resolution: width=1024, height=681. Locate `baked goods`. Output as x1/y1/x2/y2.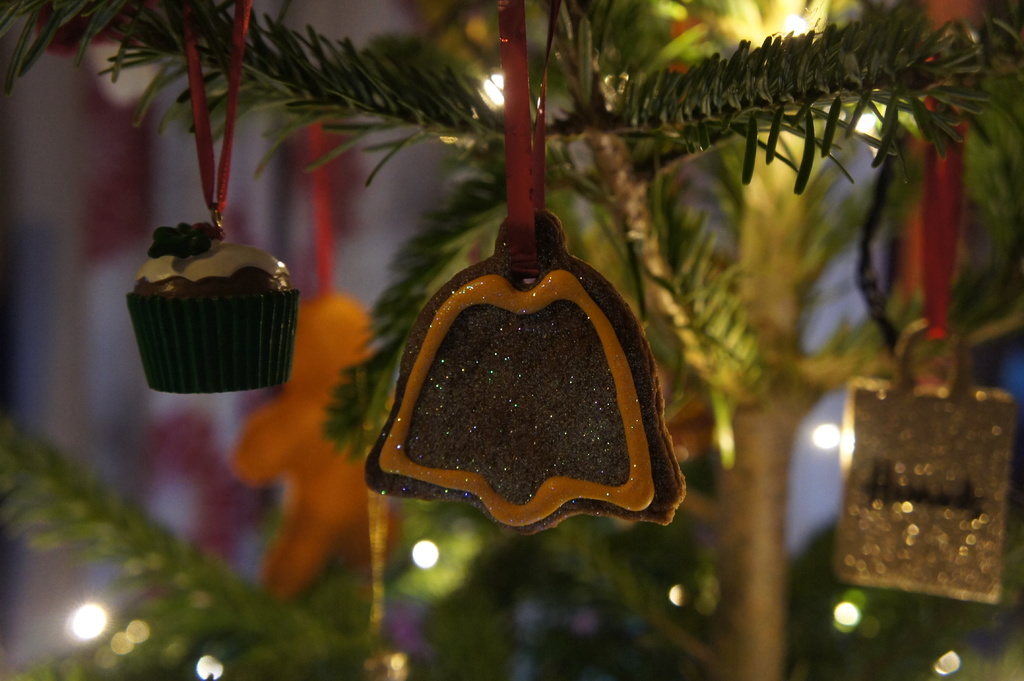
123/221/303/393.
